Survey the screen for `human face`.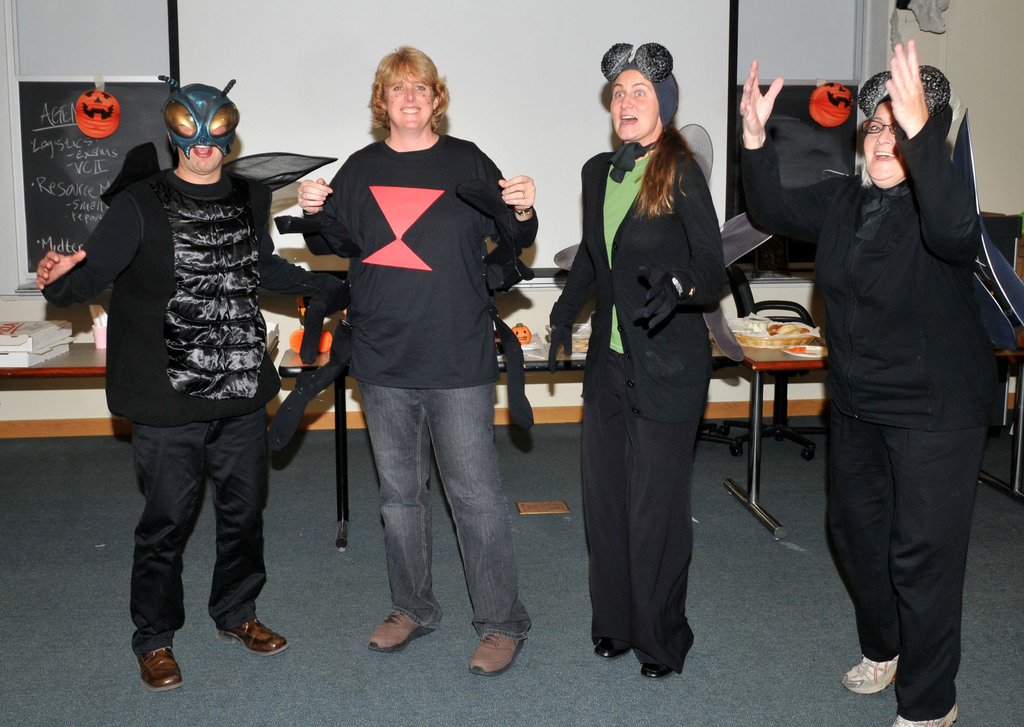
Survey found: BBox(387, 64, 434, 130).
